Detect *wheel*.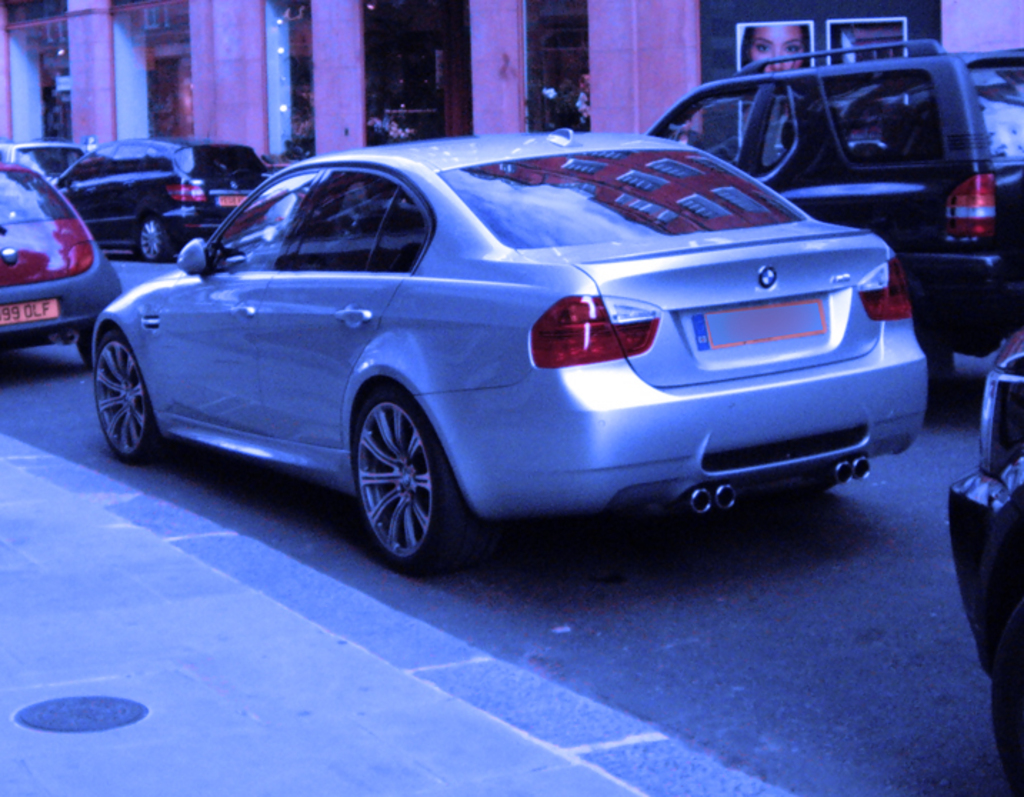
Detected at rect(988, 603, 1023, 796).
